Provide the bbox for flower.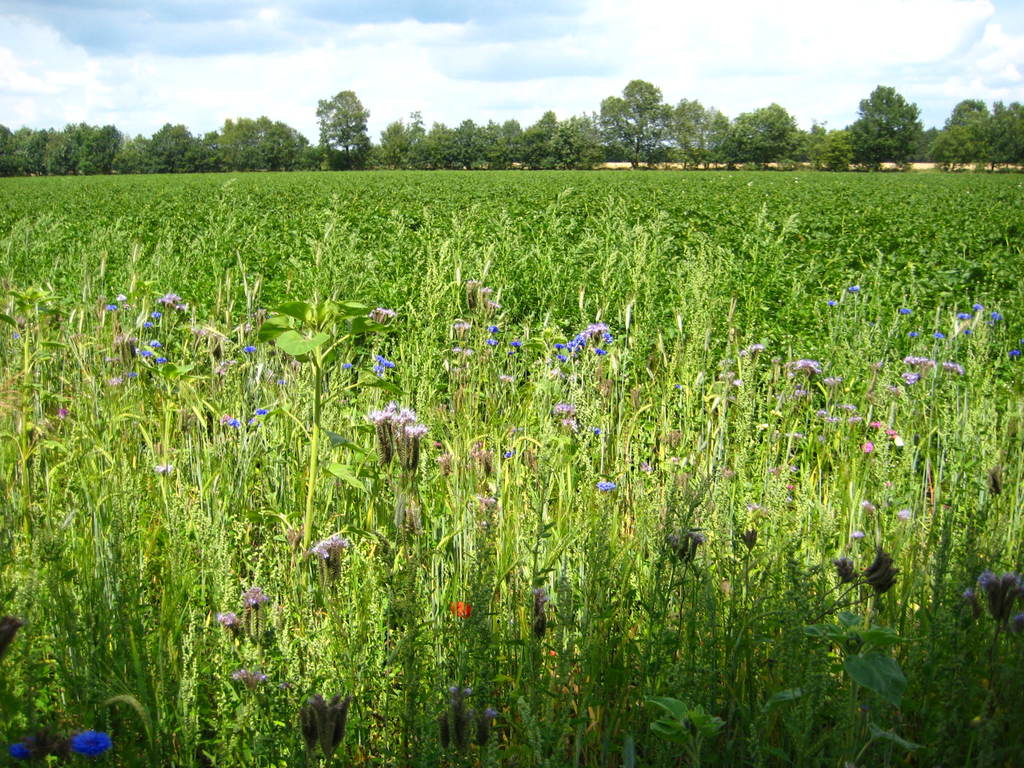
bbox=[513, 340, 520, 351].
